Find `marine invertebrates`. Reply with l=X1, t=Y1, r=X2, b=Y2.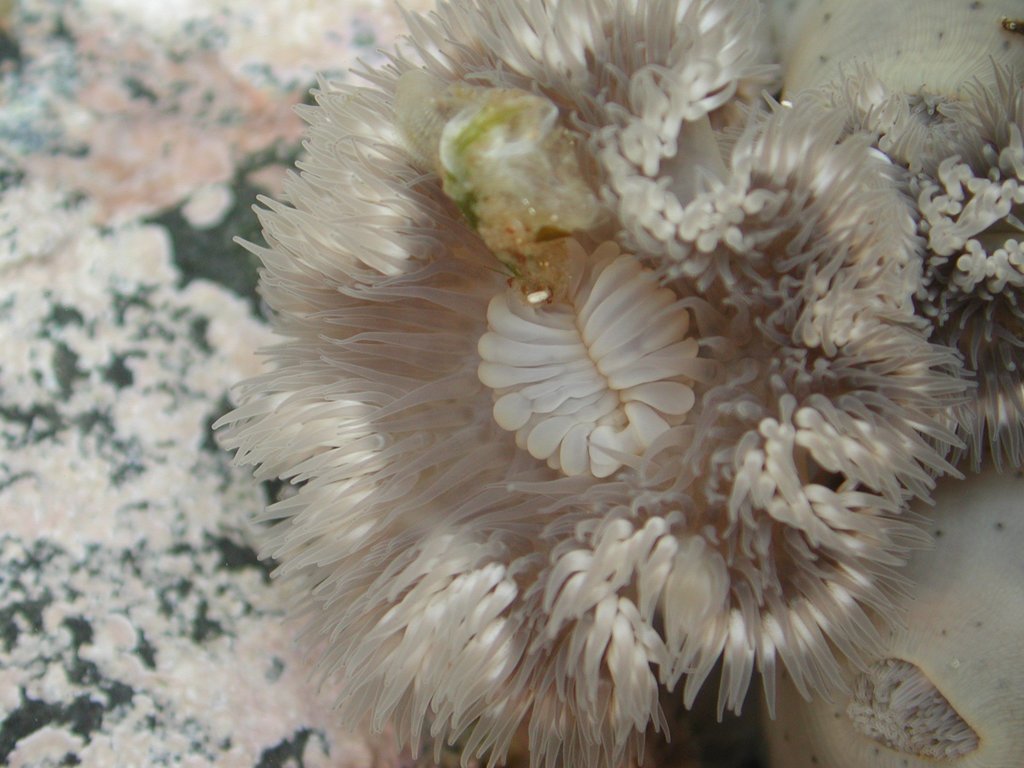
l=182, t=6, r=994, b=762.
